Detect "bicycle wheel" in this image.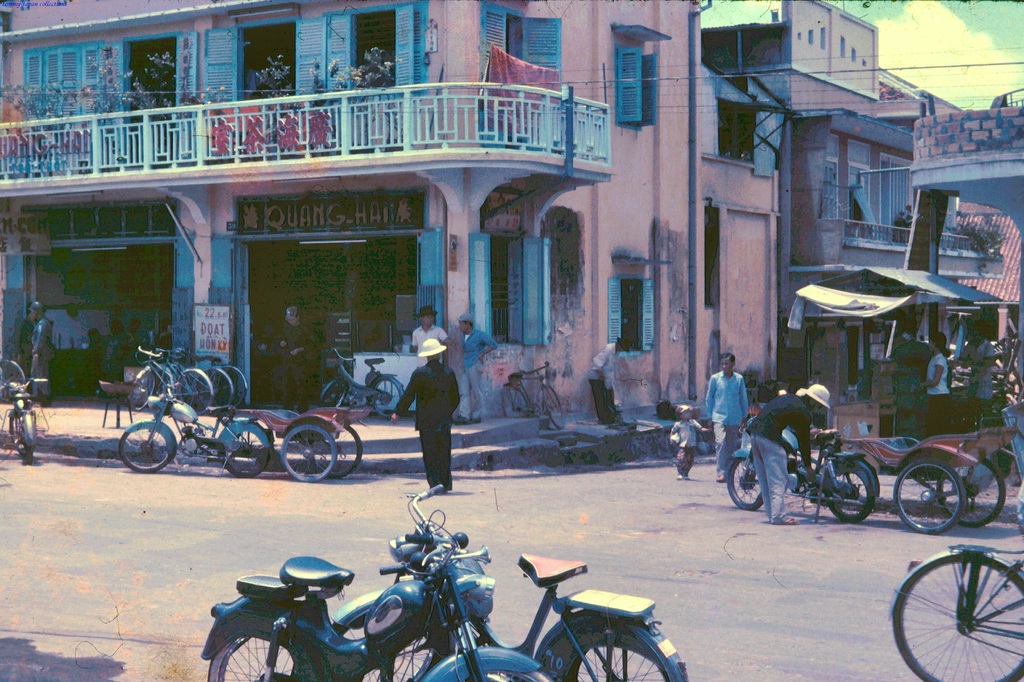
Detection: bbox=(174, 370, 214, 409).
